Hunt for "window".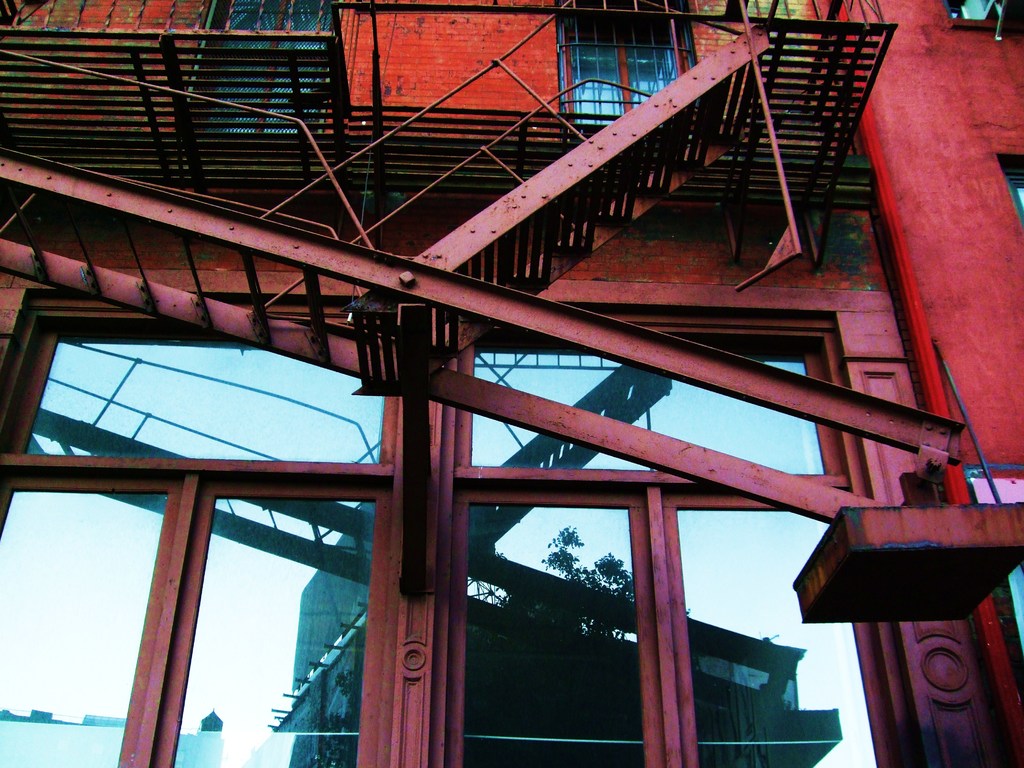
Hunted down at box(557, 3, 686, 117).
